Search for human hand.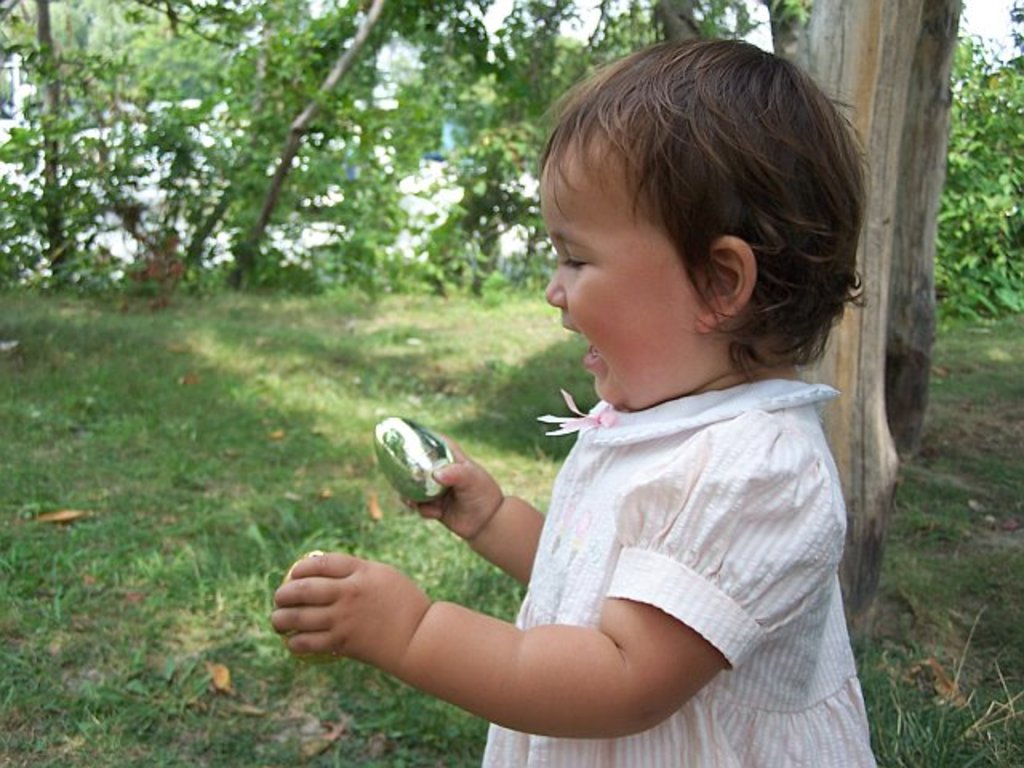
Found at box=[397, 434, 506, 542].
